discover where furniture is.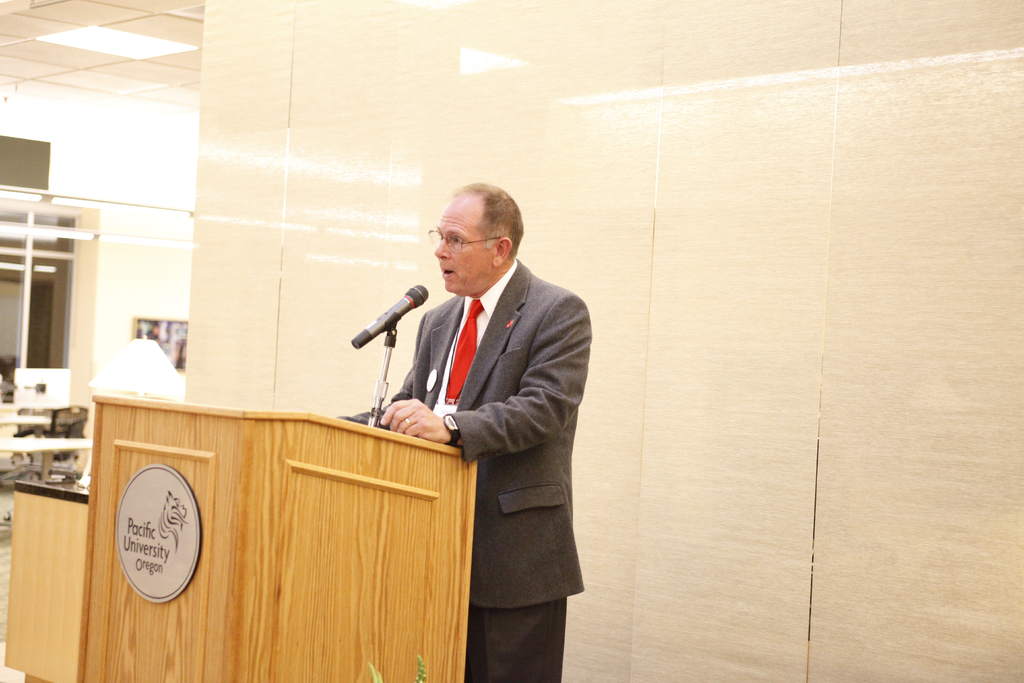
Discovered at 0, 435, 93, 484.
